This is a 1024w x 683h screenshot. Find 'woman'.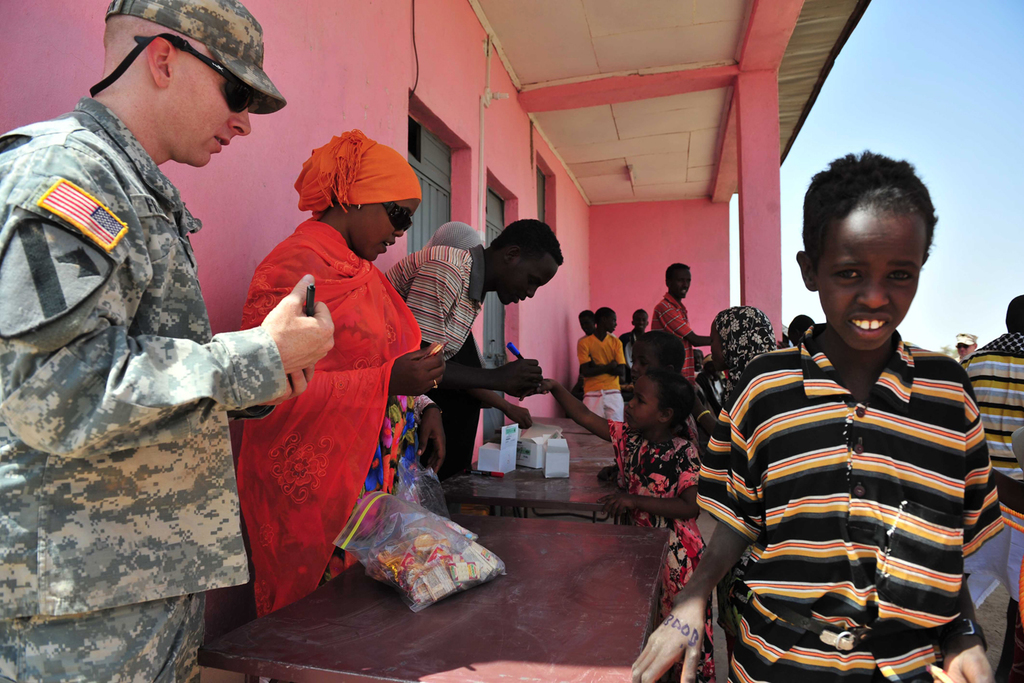
Bounding box: [227,155,422,615].
